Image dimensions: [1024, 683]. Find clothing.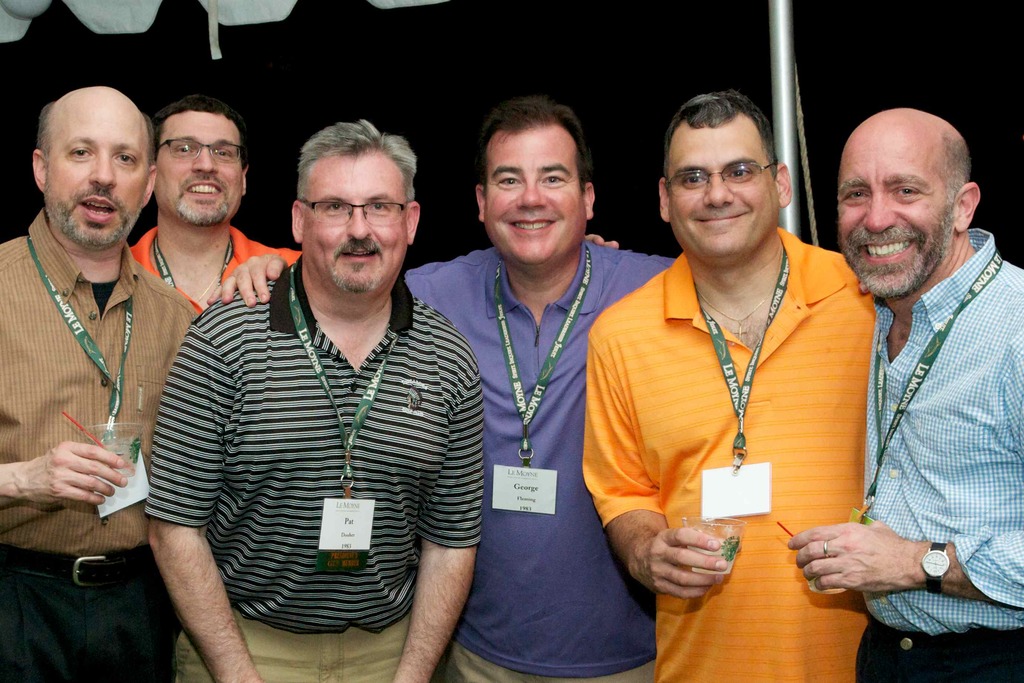
detection(120, 224, 307, 316).
